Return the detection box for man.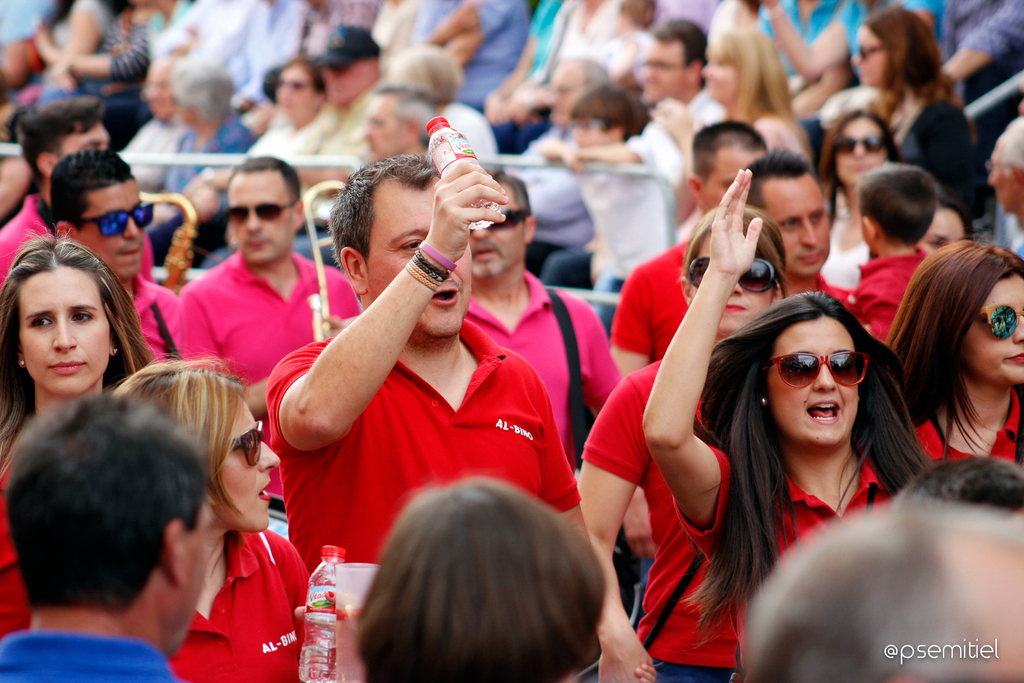
detection(252, 161, 577, 571).
